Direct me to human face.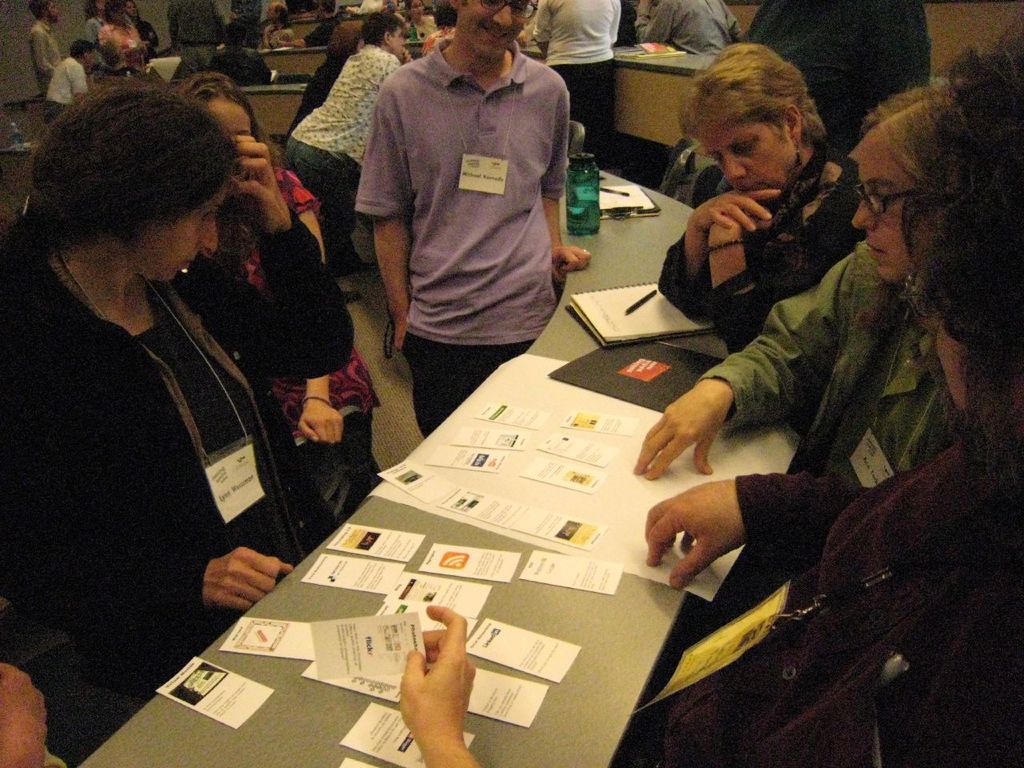
Direction: 390/26/402/62.
